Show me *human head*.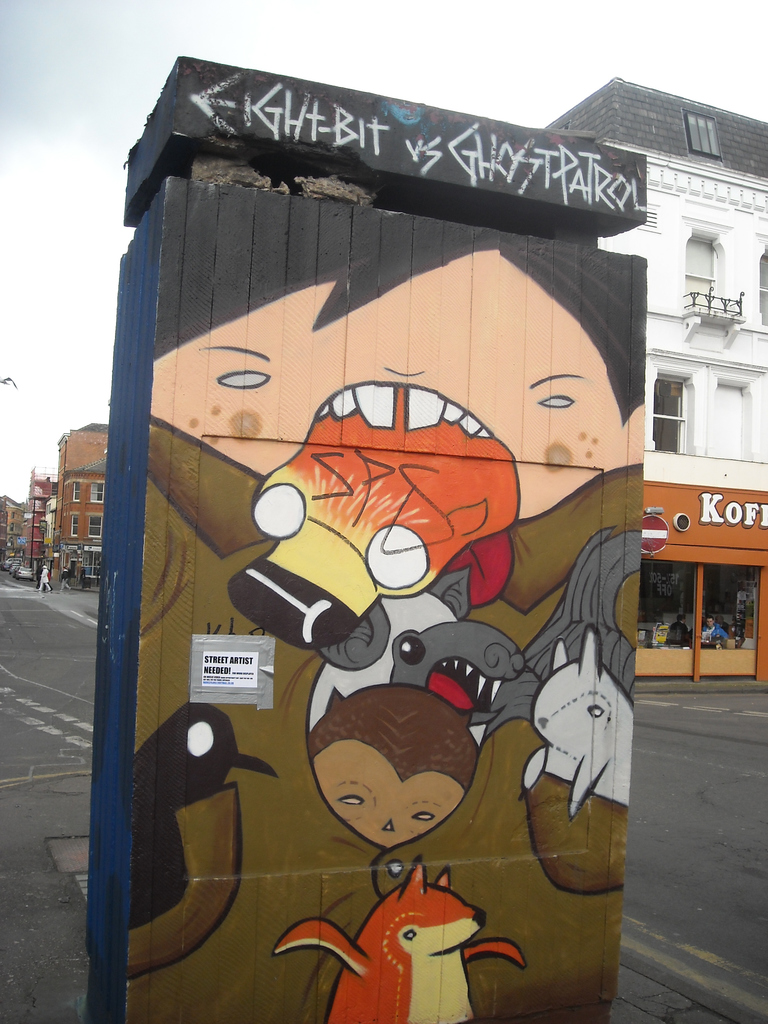
*human head* is here: <region>115, 200, 636, 591</region>.
